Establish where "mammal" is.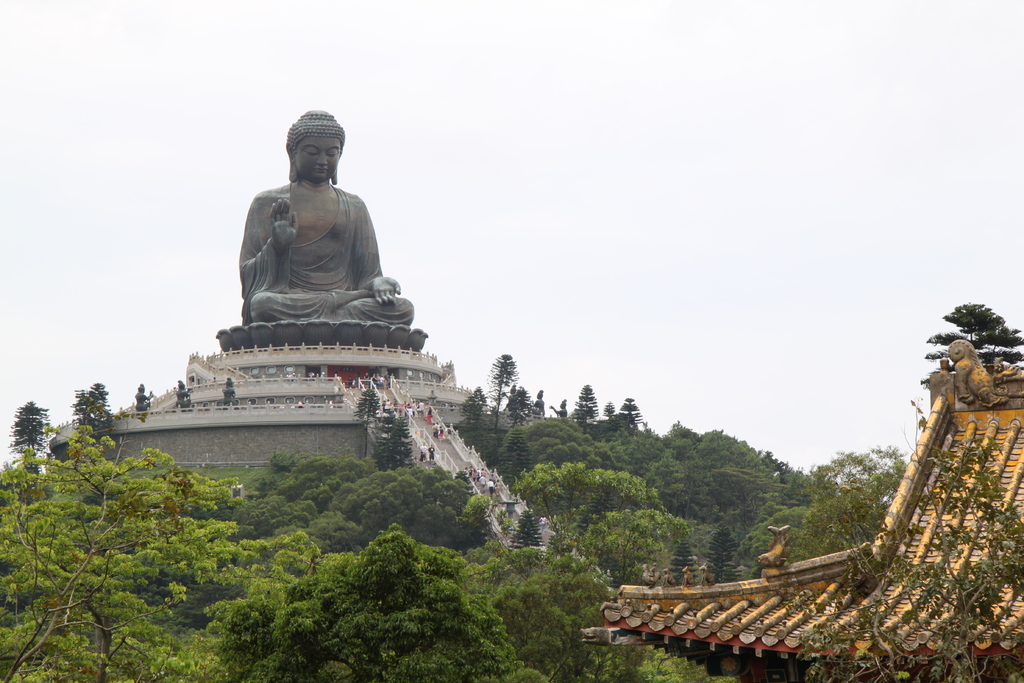
Established at {"x1": 491, "y1": 473, "x2": 493, "y2": 479}.
